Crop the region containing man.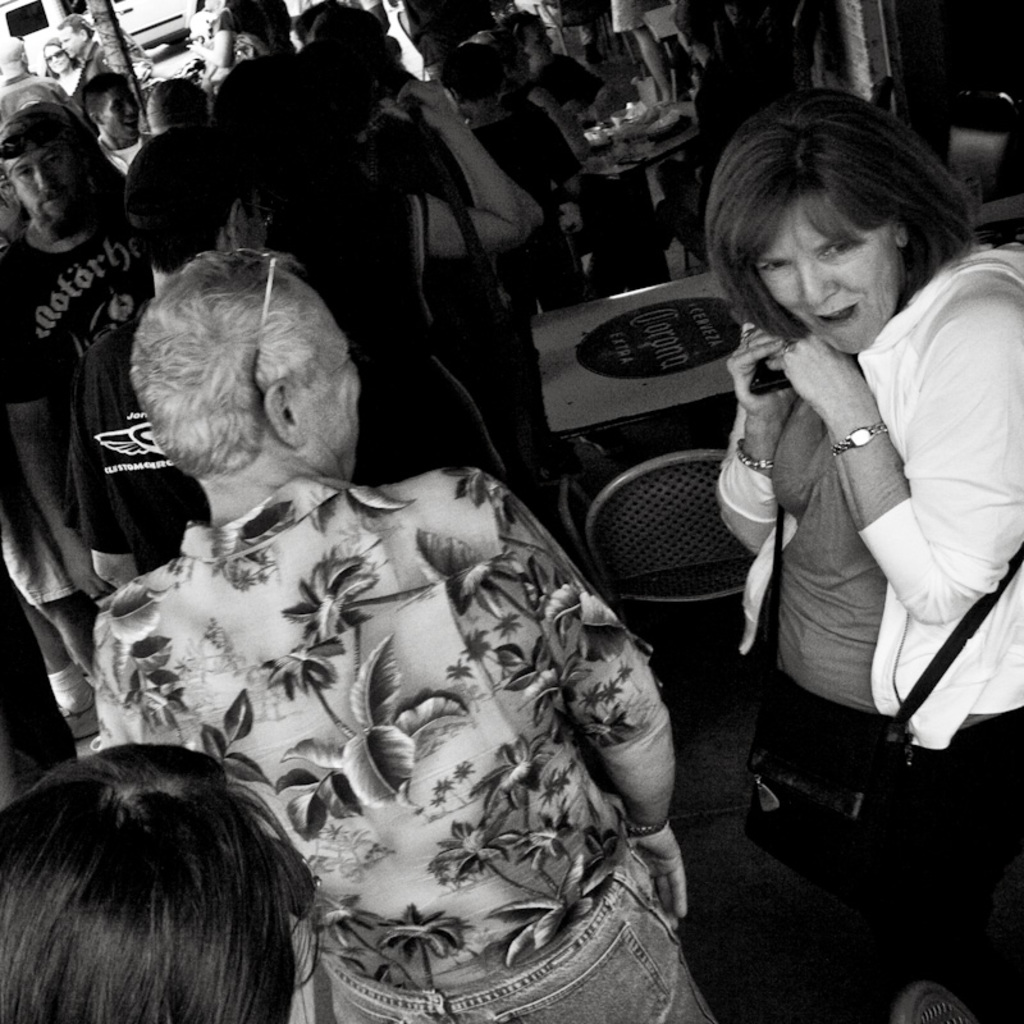
Crop region: crop(84, 225, 713, 1023).
